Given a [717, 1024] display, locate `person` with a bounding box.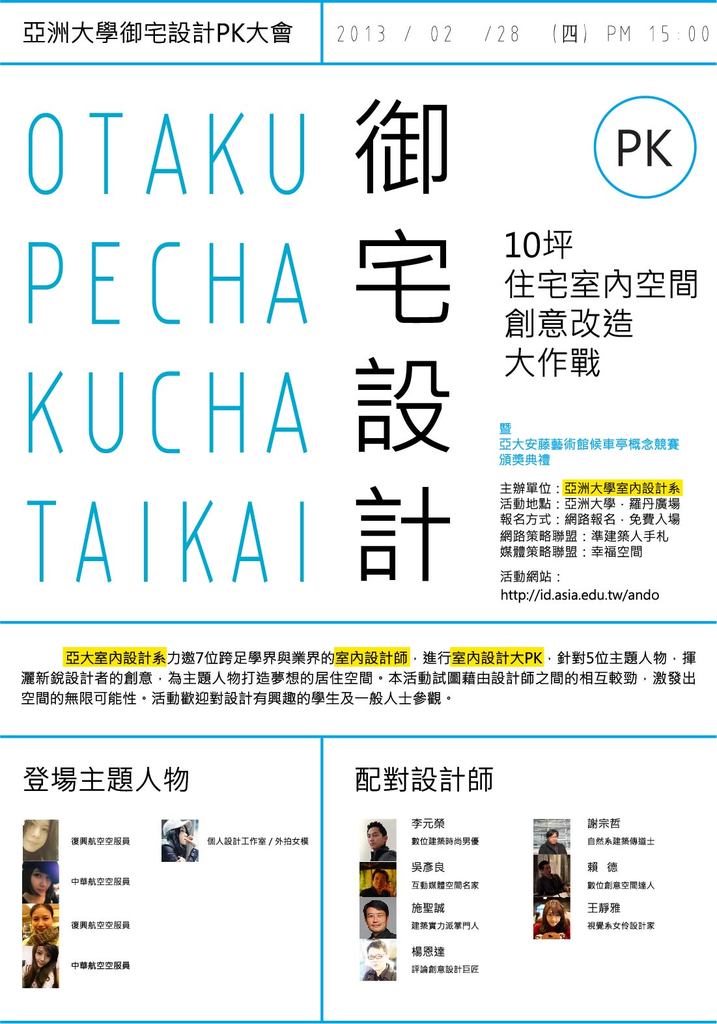
Located: 539:829:567:855.
